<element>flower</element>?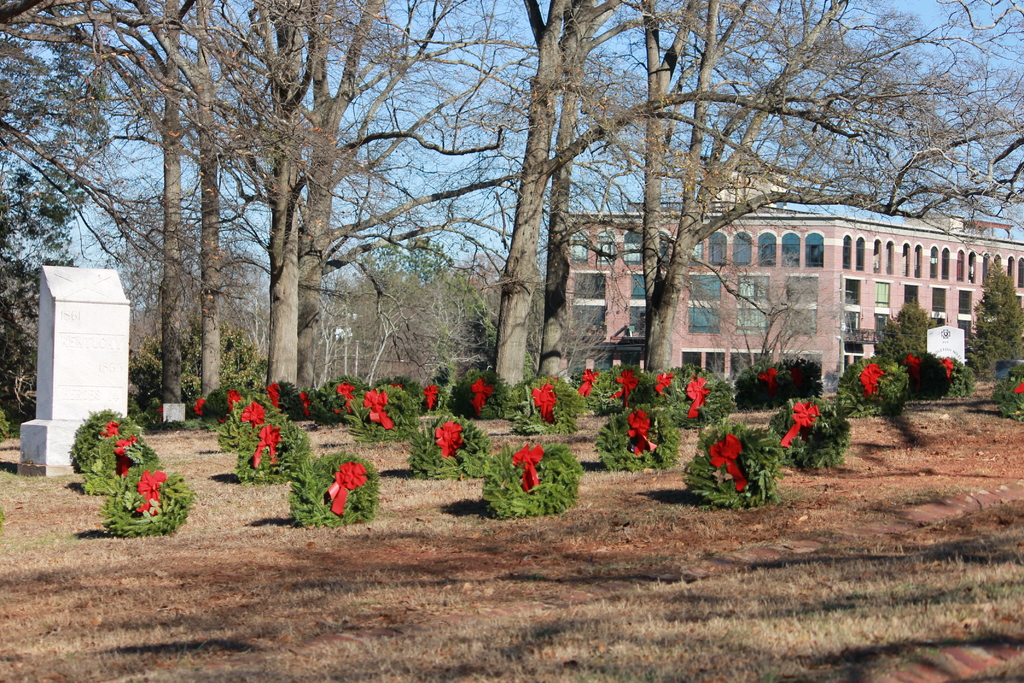
select_region(858, 365, 881, 393)
